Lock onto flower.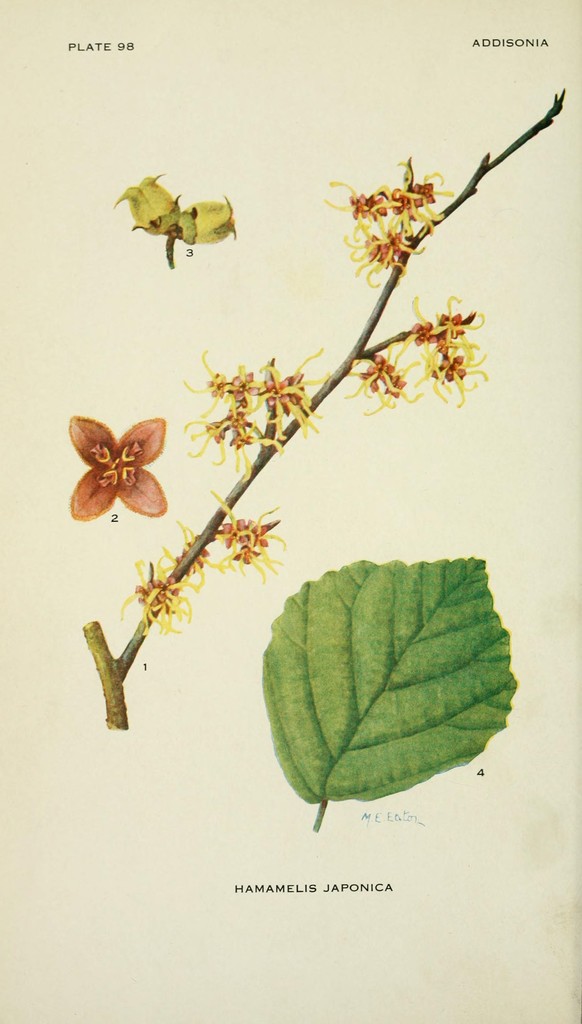
Locked: box=[114, 527, 224, 641].
